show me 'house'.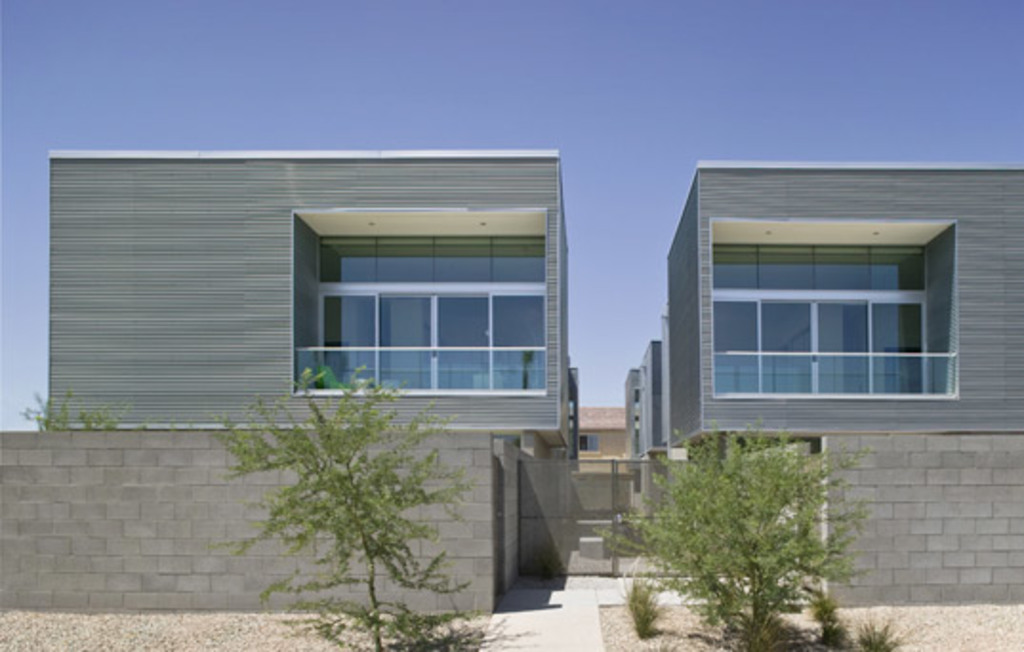
'house' is here: l=23, t=128, r=608, b=469.
